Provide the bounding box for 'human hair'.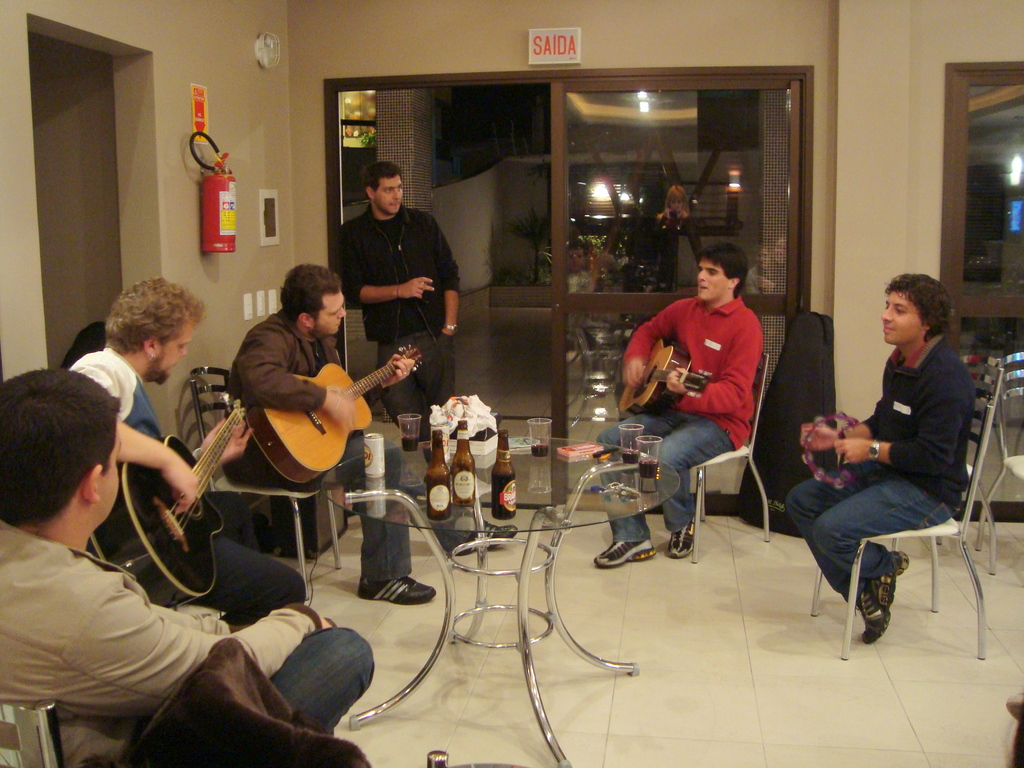
695/243/746/297.
